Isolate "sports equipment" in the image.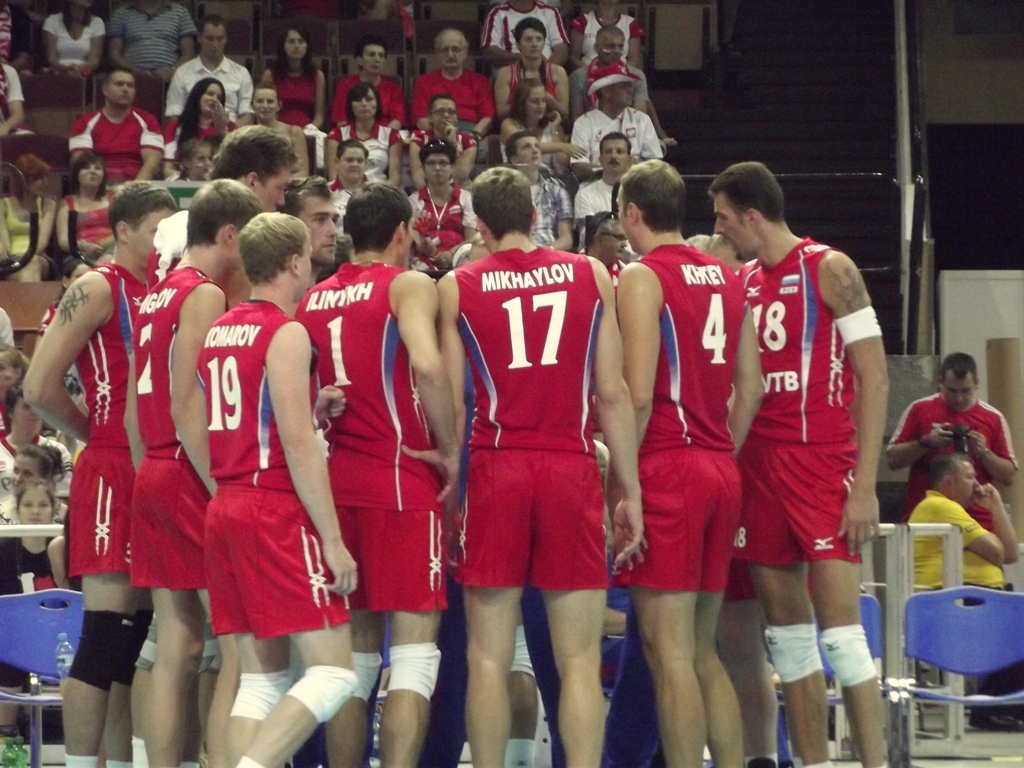
Isolated region: left=509, top=625, right=536, bottom=678.
